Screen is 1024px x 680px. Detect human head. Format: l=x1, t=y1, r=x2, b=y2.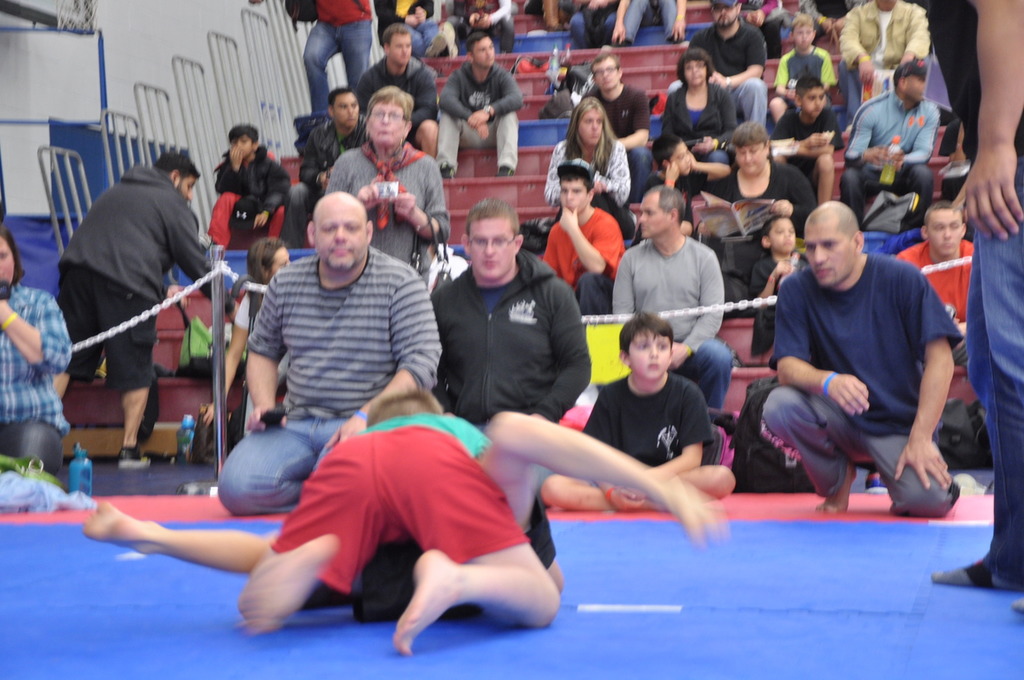
l=761, t=213, r=795, b=253.
